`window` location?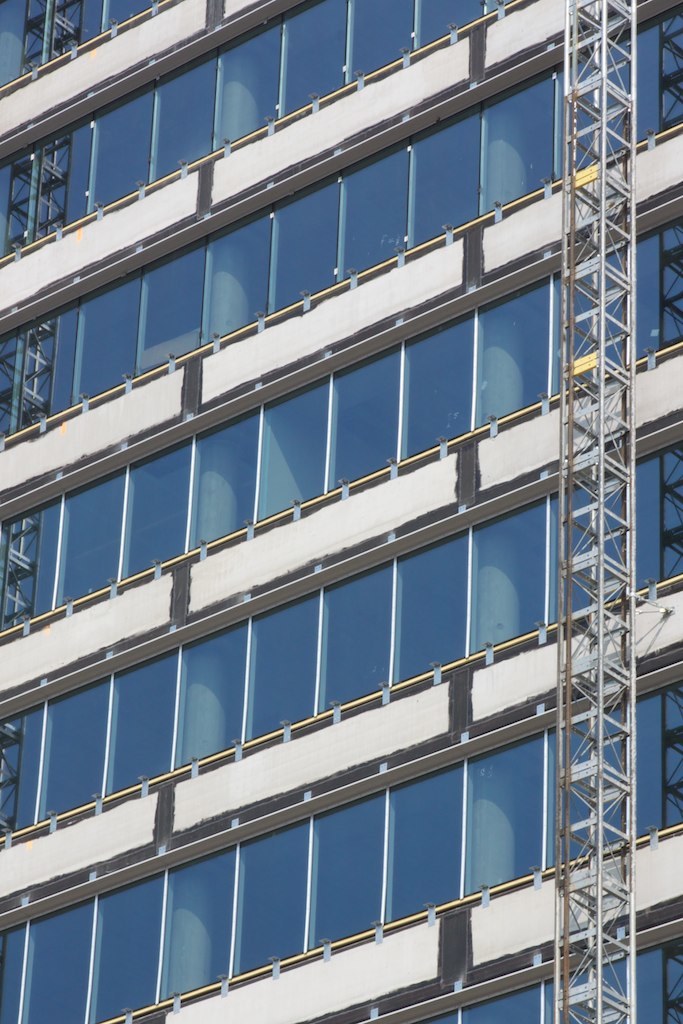
<region>323, 356, 404, 480</region>
